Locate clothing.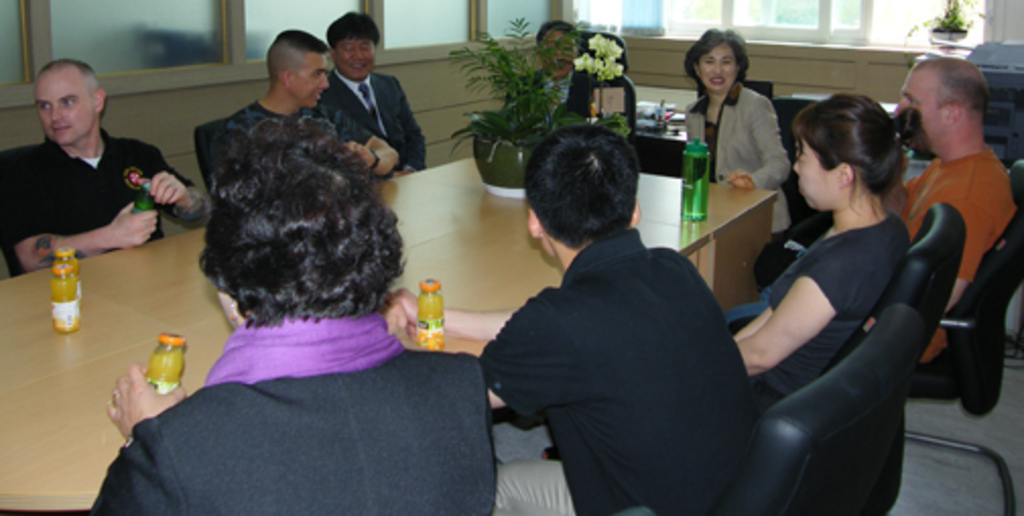
Bounding box: 319/65/431/175.
